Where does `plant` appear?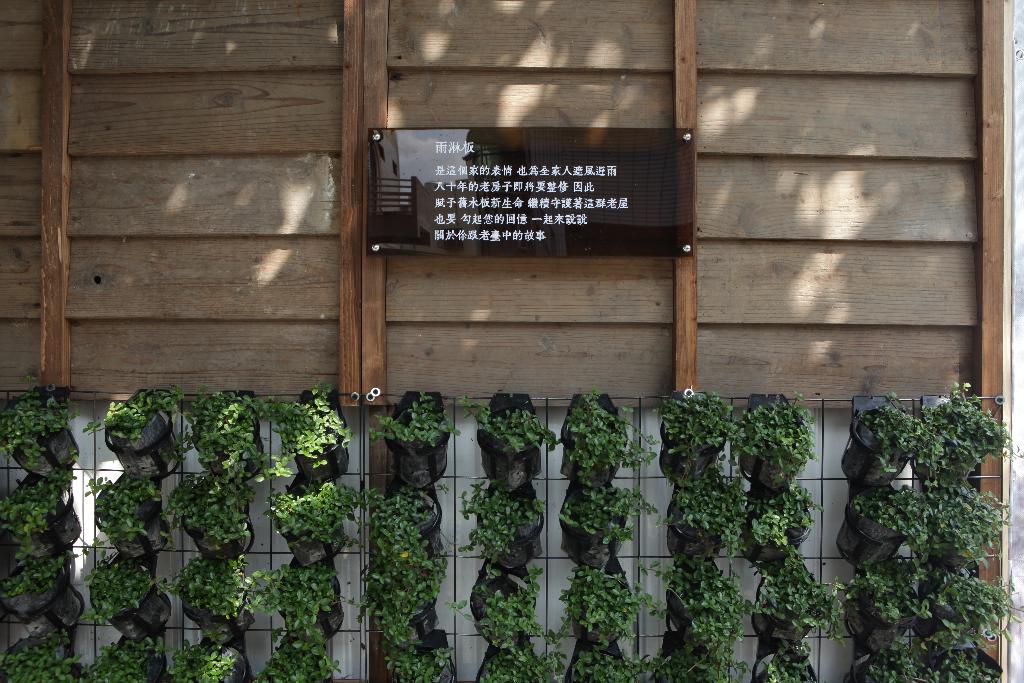
Appears at <bbox>847, 365, 1007, 607</bbox>.
